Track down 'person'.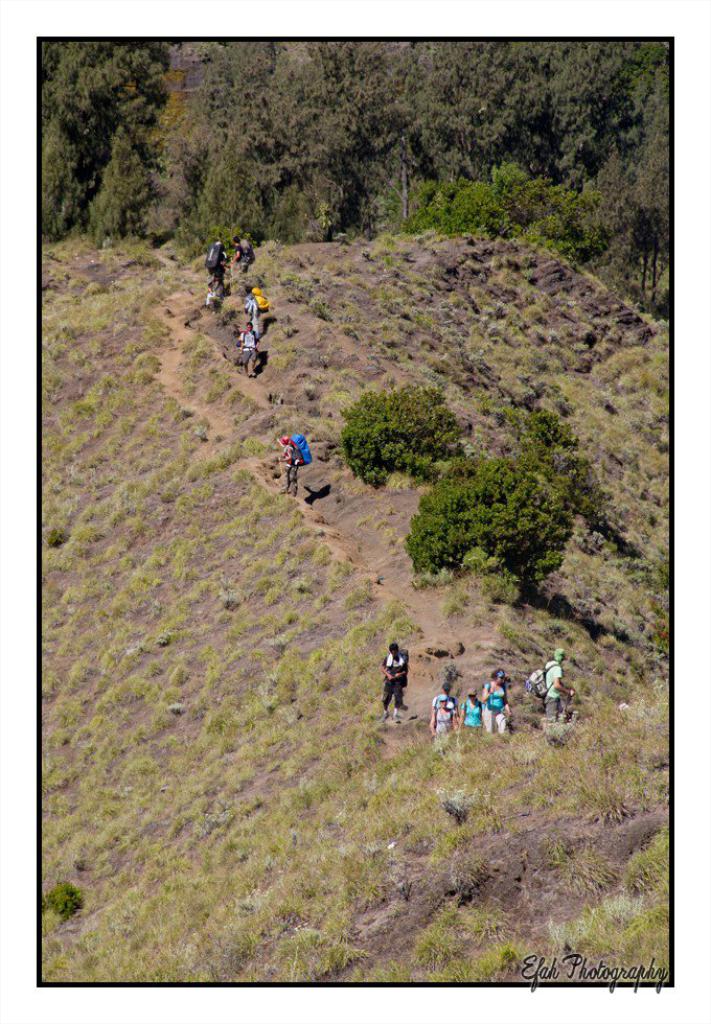
Tracked to [234,324,257,377].
